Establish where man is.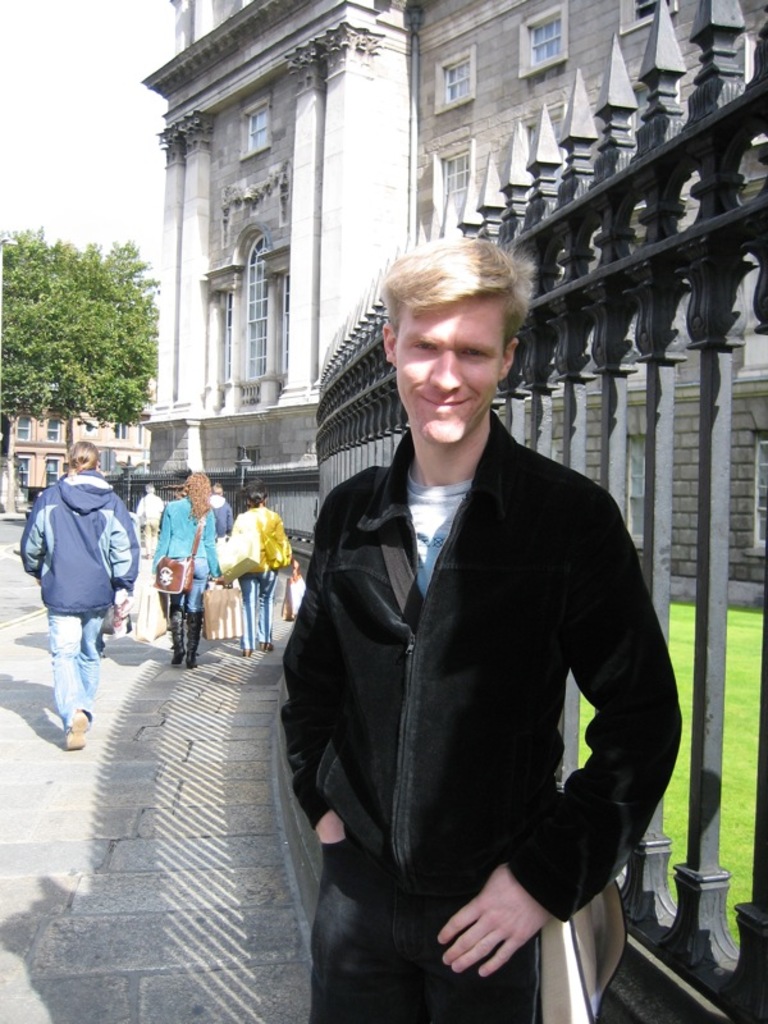
Established at Rect(129, 476, 169, 556).
